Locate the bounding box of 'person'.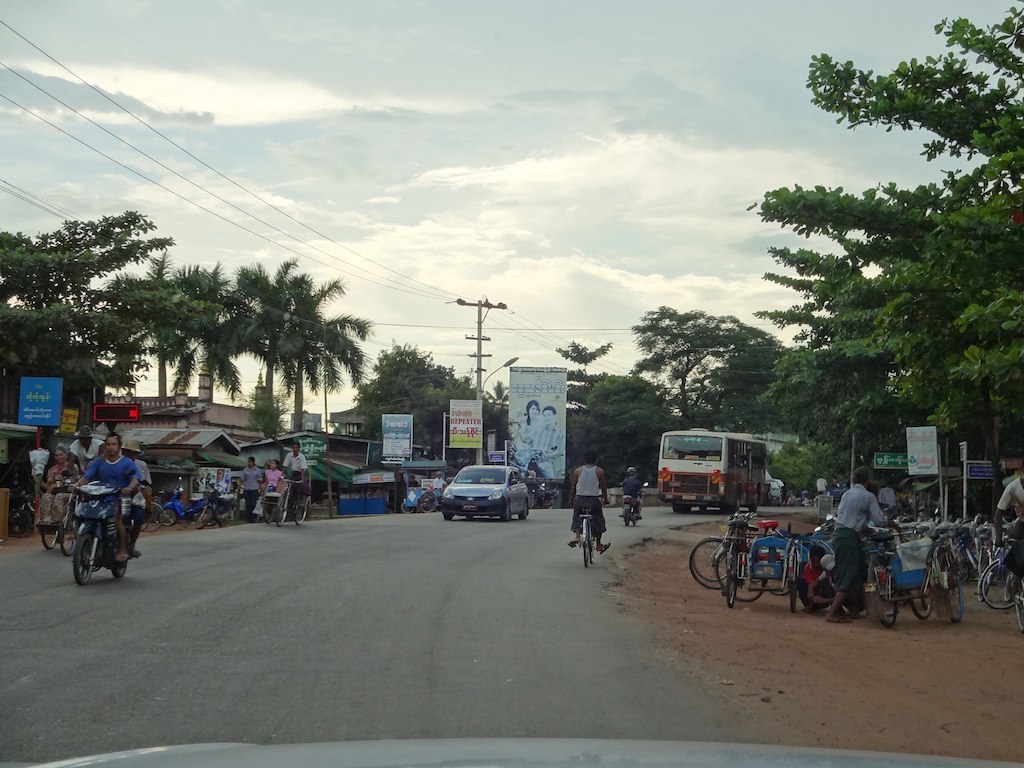
Bounding box: bbox(73, 431, 140, 563).
